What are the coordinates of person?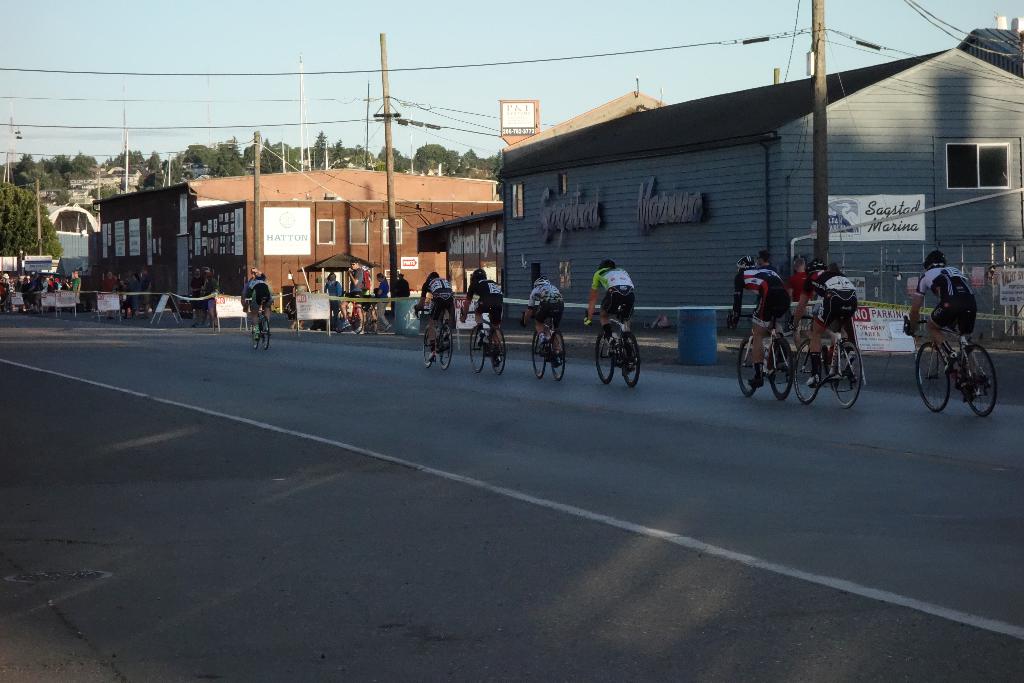
detection(371, 272, 392, 329).
